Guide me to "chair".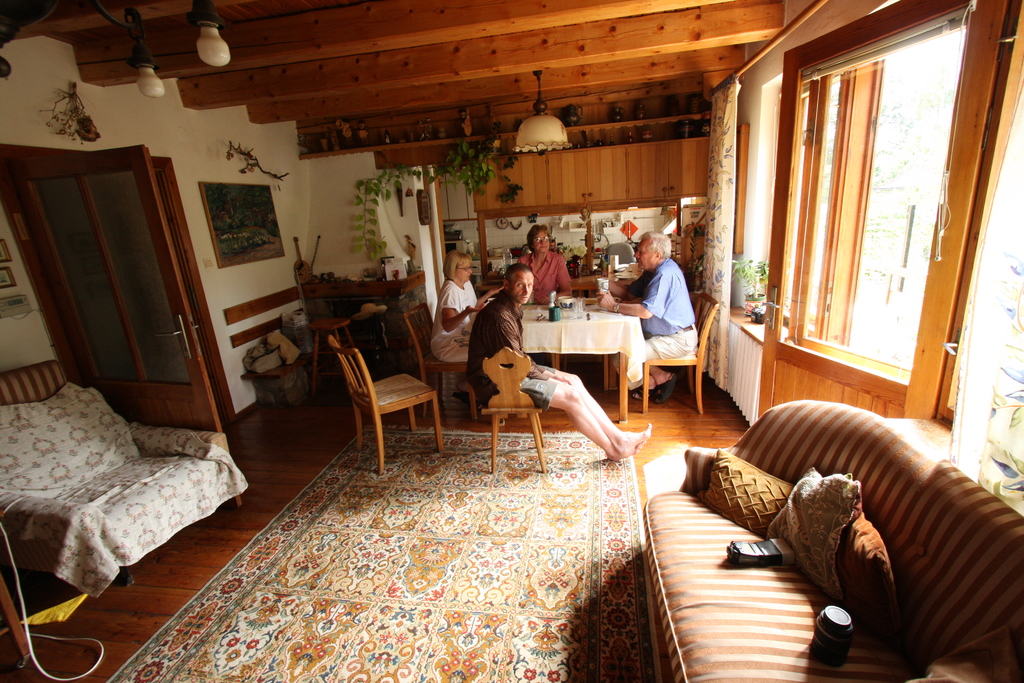
Guidance: {"left": 640, "top": 292, "right": 727, "bottom": 409}.
